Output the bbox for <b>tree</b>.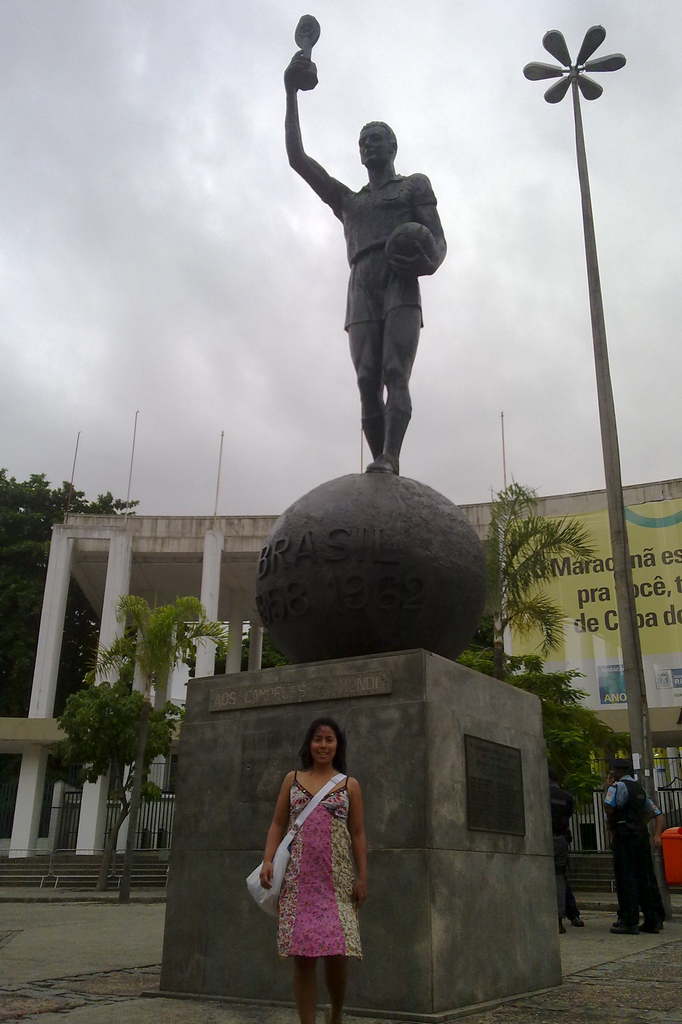
(459, 650, 632, 933).
